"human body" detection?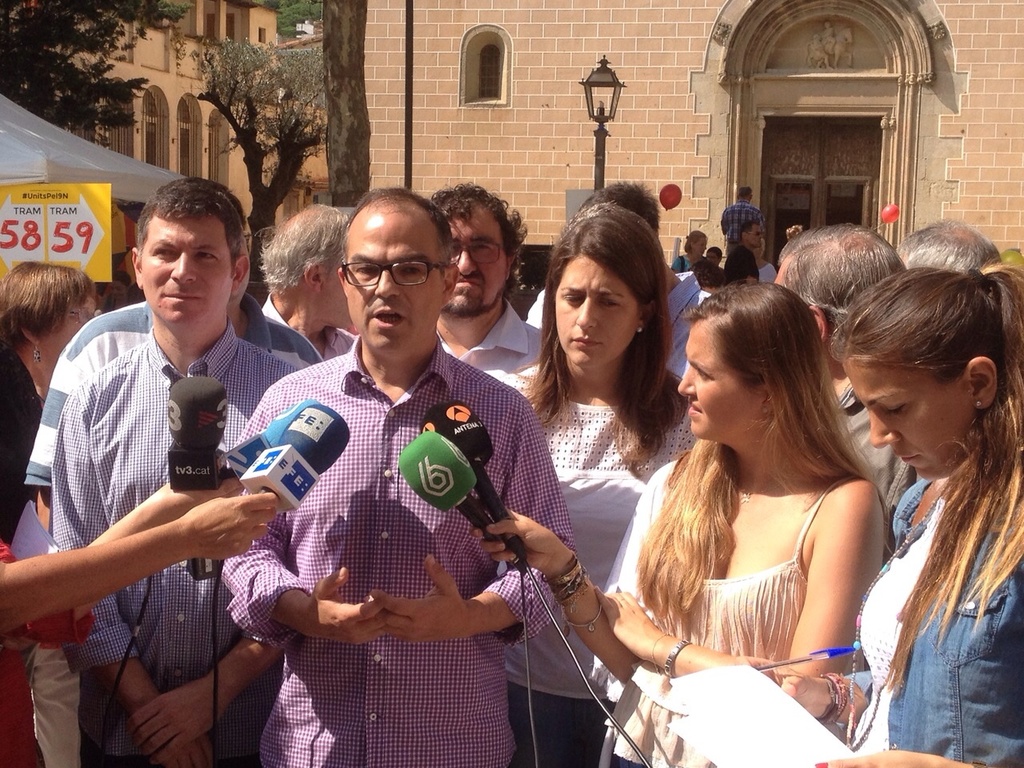
<box>721,203,766,242</box>
